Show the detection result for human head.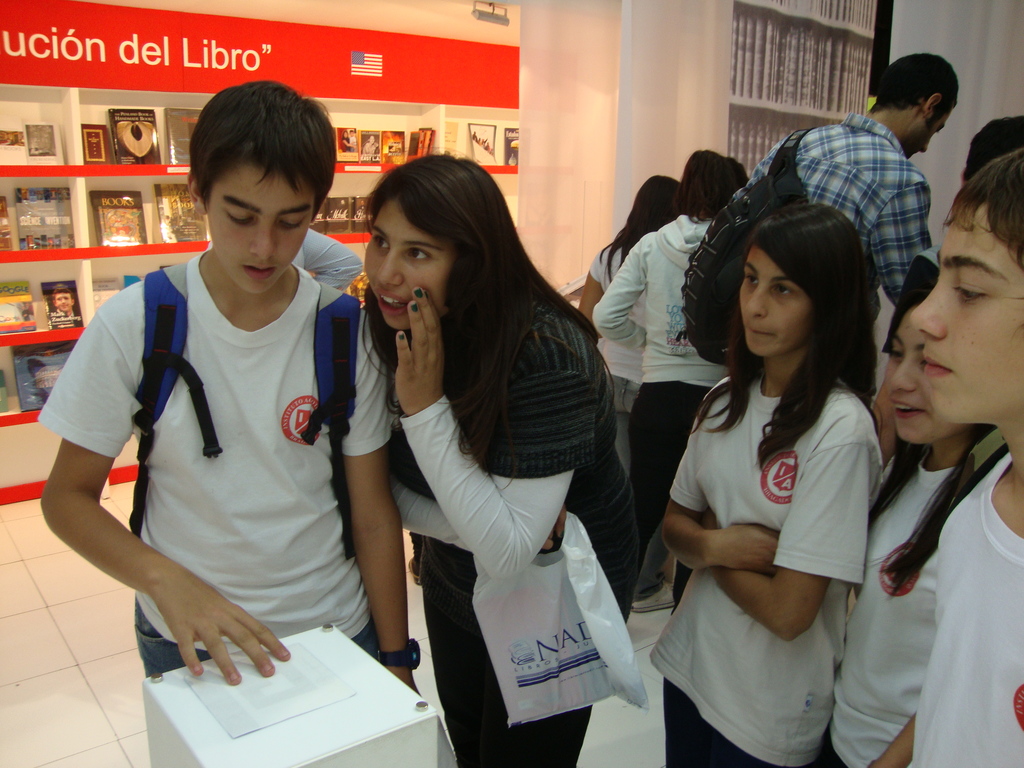
<box>53,285,73,312</box>.
